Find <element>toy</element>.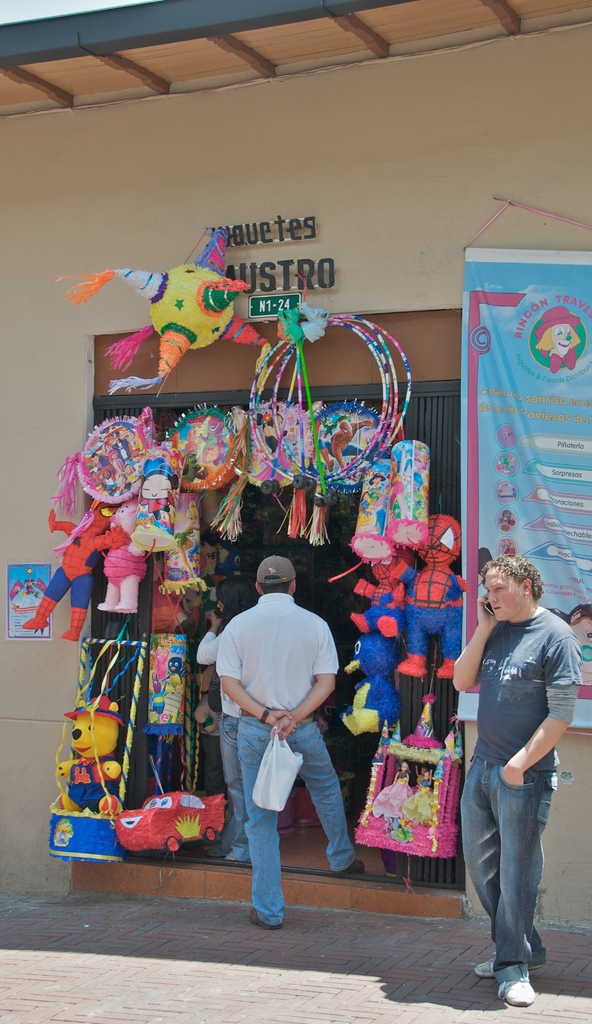
[left=154, top=648, right=170, bottom=680].
